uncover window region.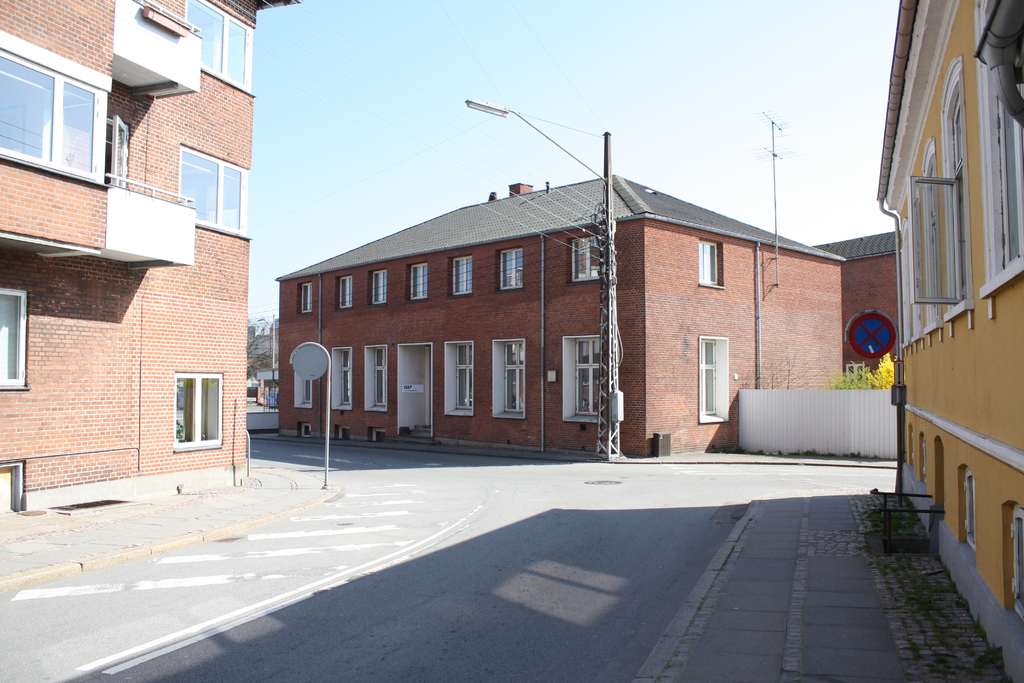
Uncovered: pyautogui.locateOnScreen(330, 348, 351, 413).
